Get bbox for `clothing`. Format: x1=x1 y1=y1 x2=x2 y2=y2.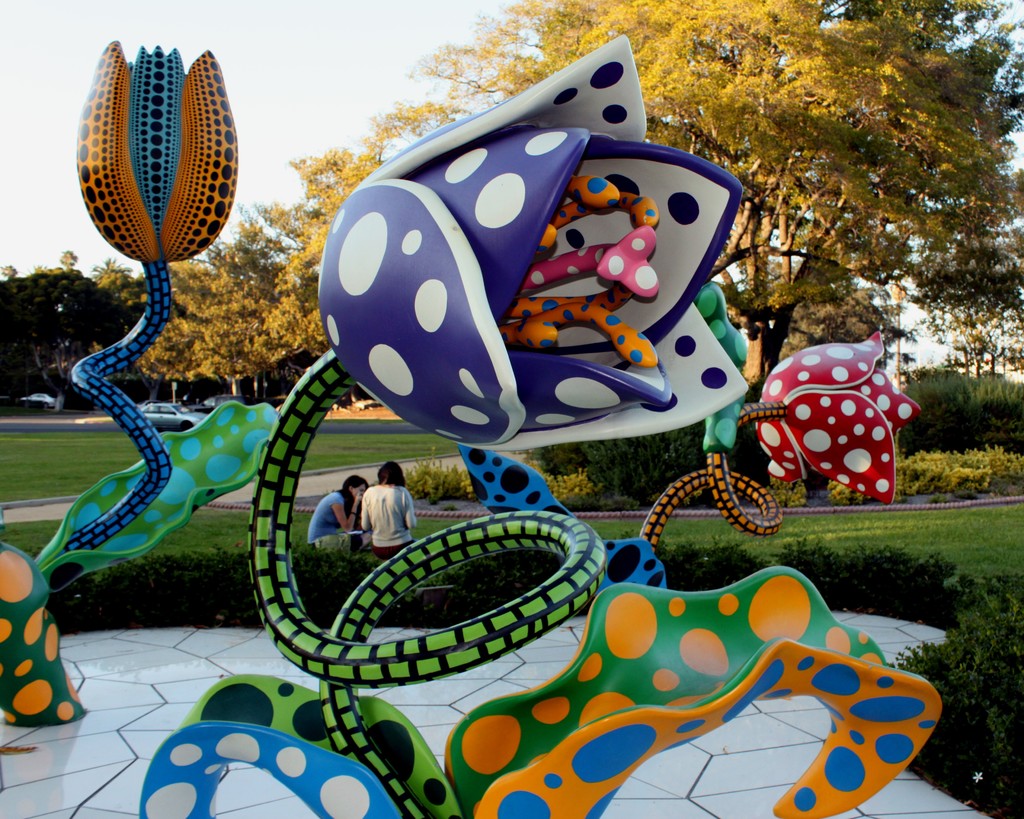
x1=303 y1=493 x2=360 y2=551.
